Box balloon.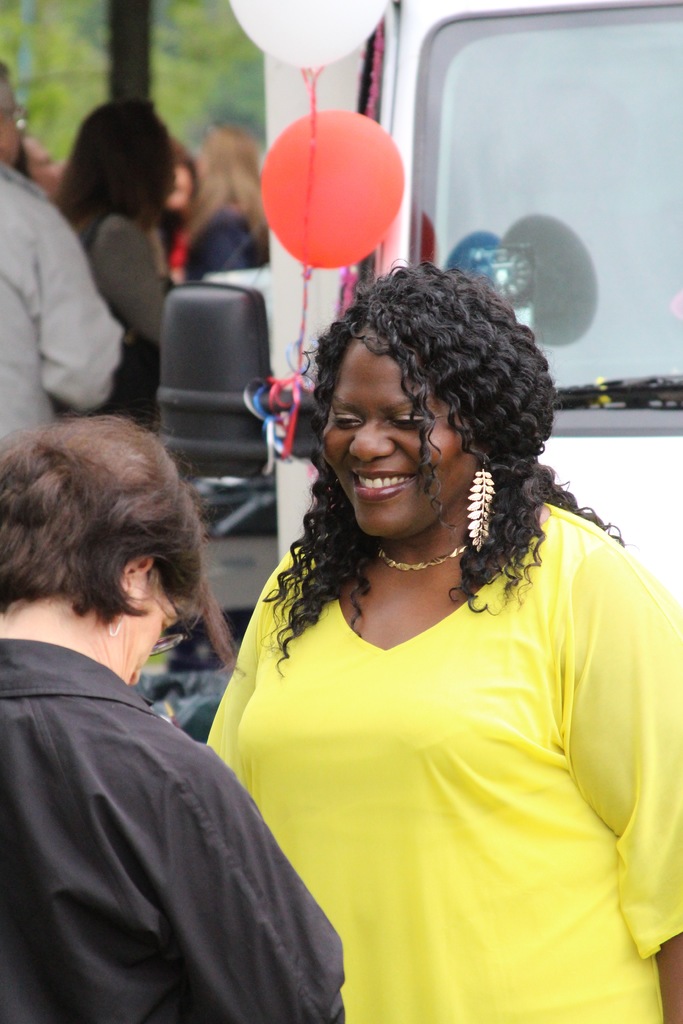
{"left": 259, "top": 106, "right": 405, "bottom": 271}.
